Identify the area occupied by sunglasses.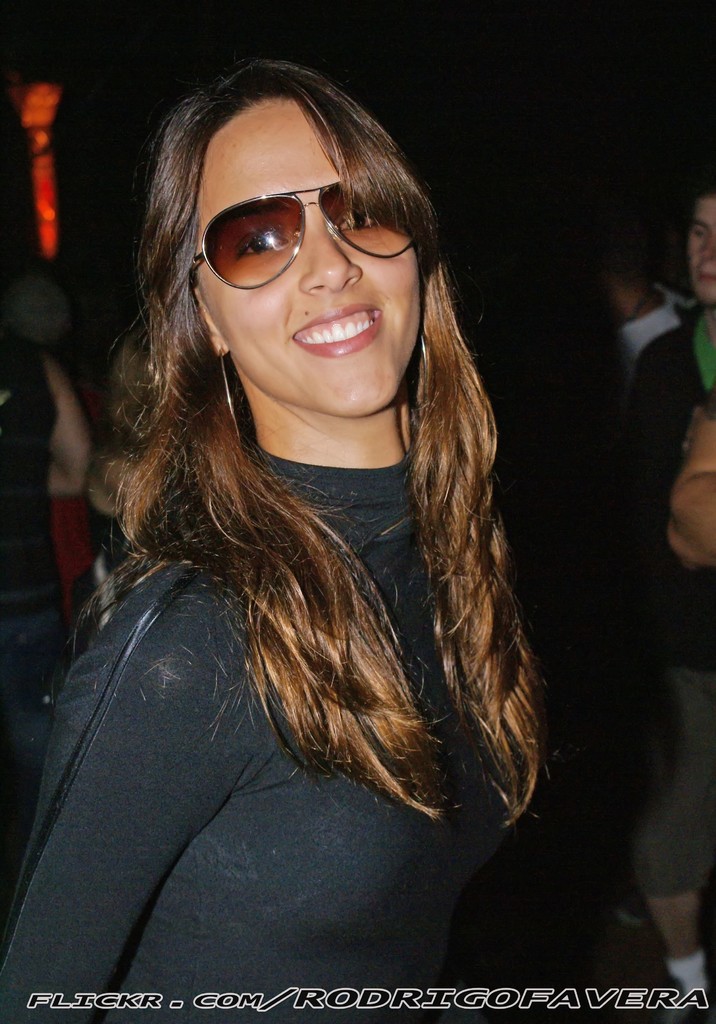
Area: <box>184,183,424,288</box>.
